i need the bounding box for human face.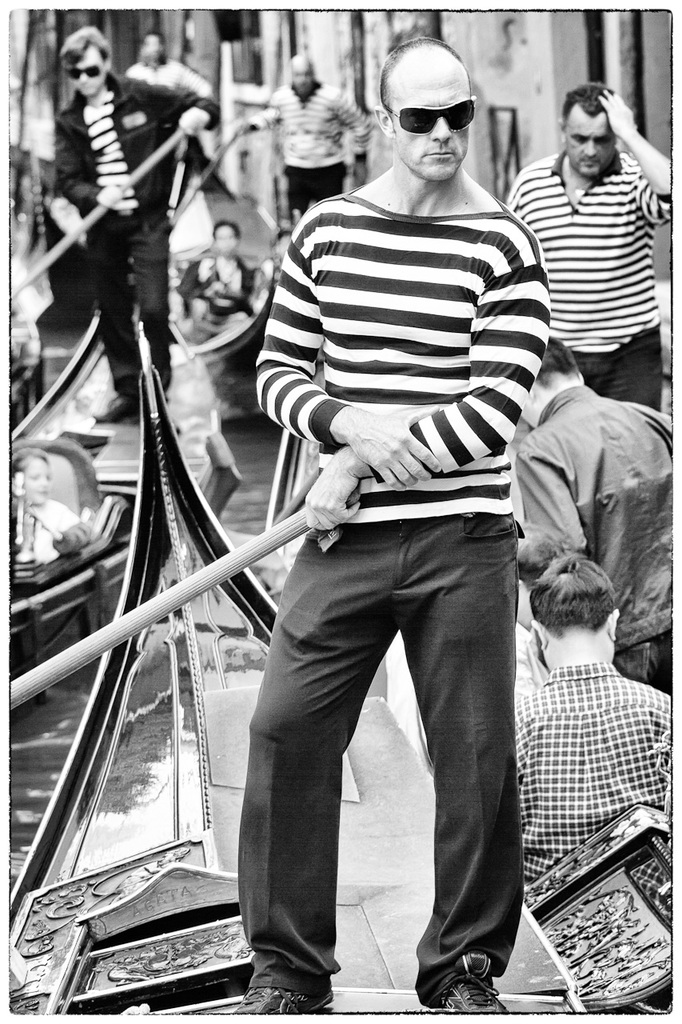
Here it is: 67,47,110,97.
